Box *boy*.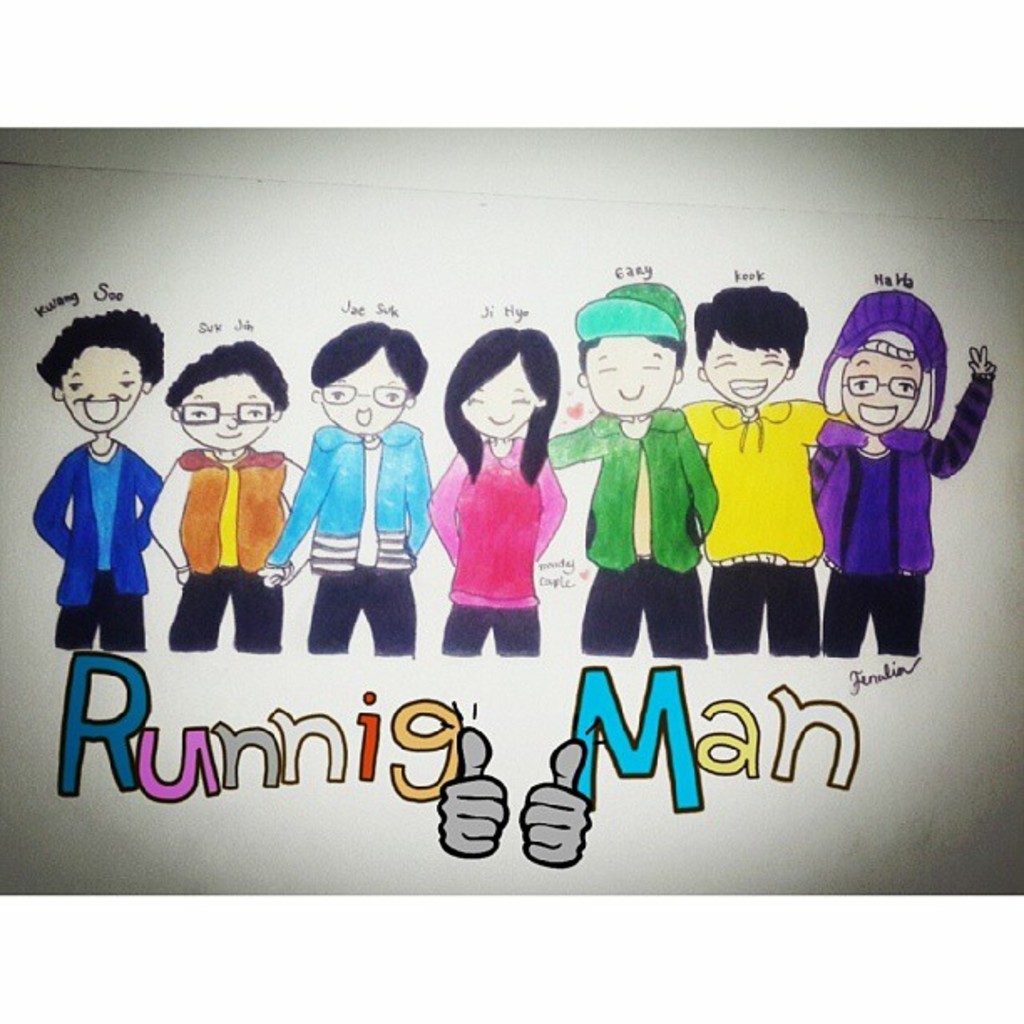
pyautogui.locateOnScreen(674, 286, 857, 664).
